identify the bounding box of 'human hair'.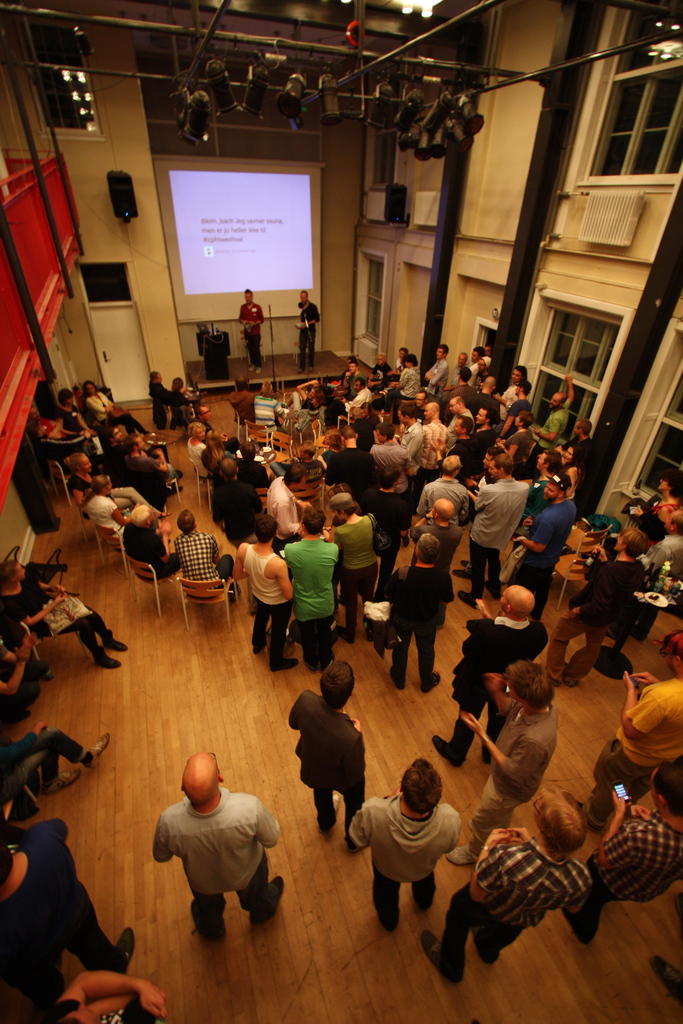
x1=488, y1=346, x2=490, y2=349.
